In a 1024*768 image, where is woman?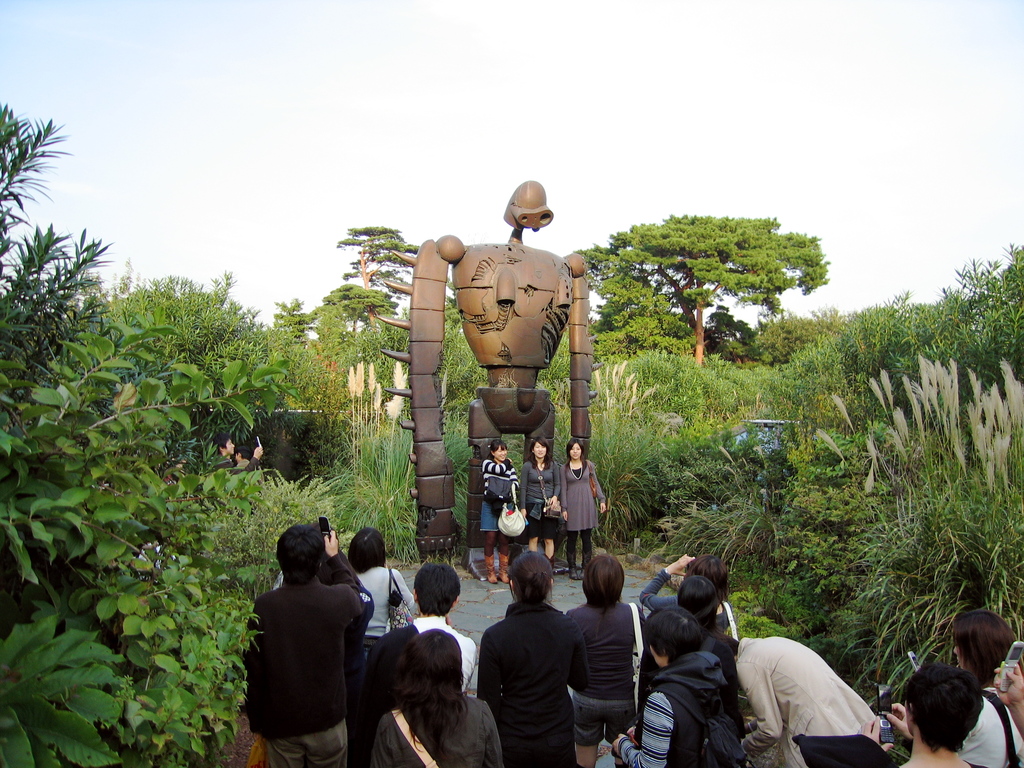
(952,609,1023,767).
